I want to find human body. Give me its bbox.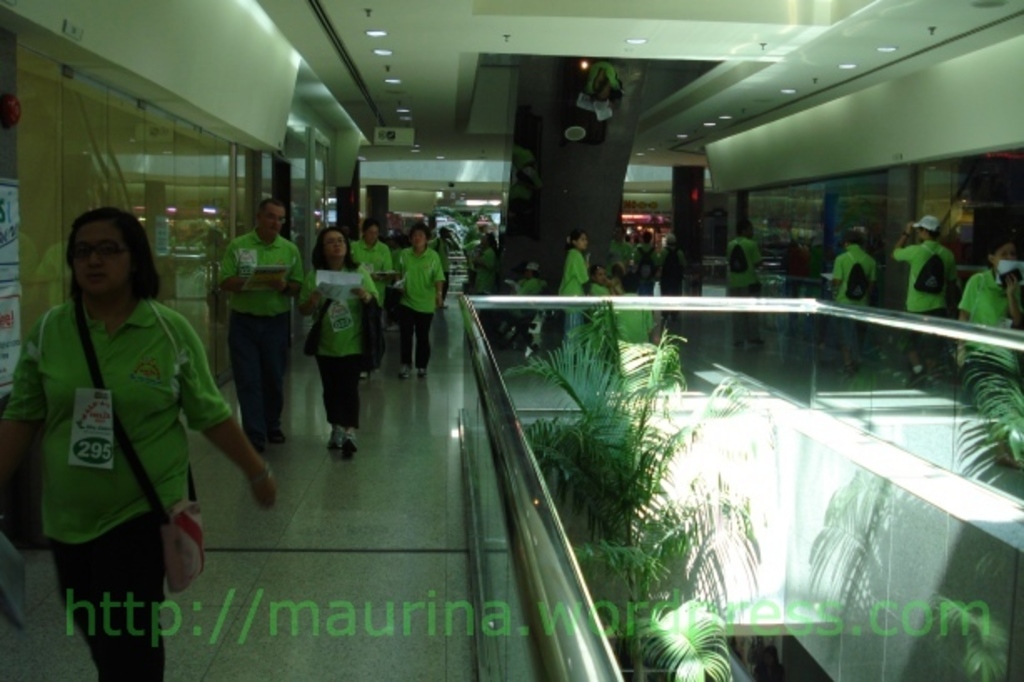
rect(395, 240, 447, 384).
